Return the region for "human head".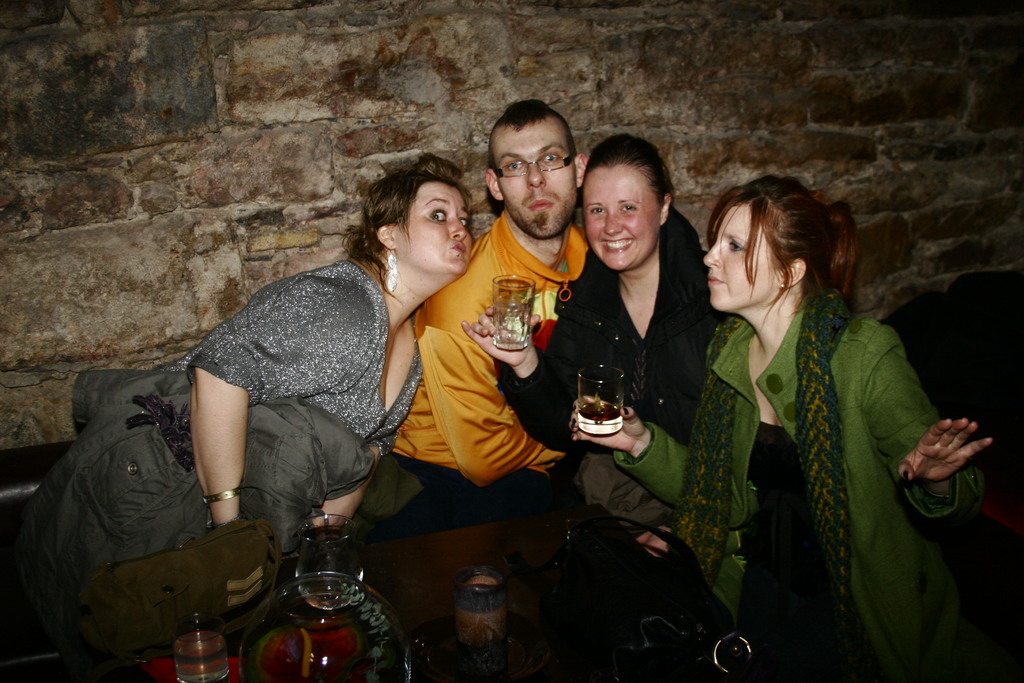
left=703, top=172, right=834, bottom=309.
